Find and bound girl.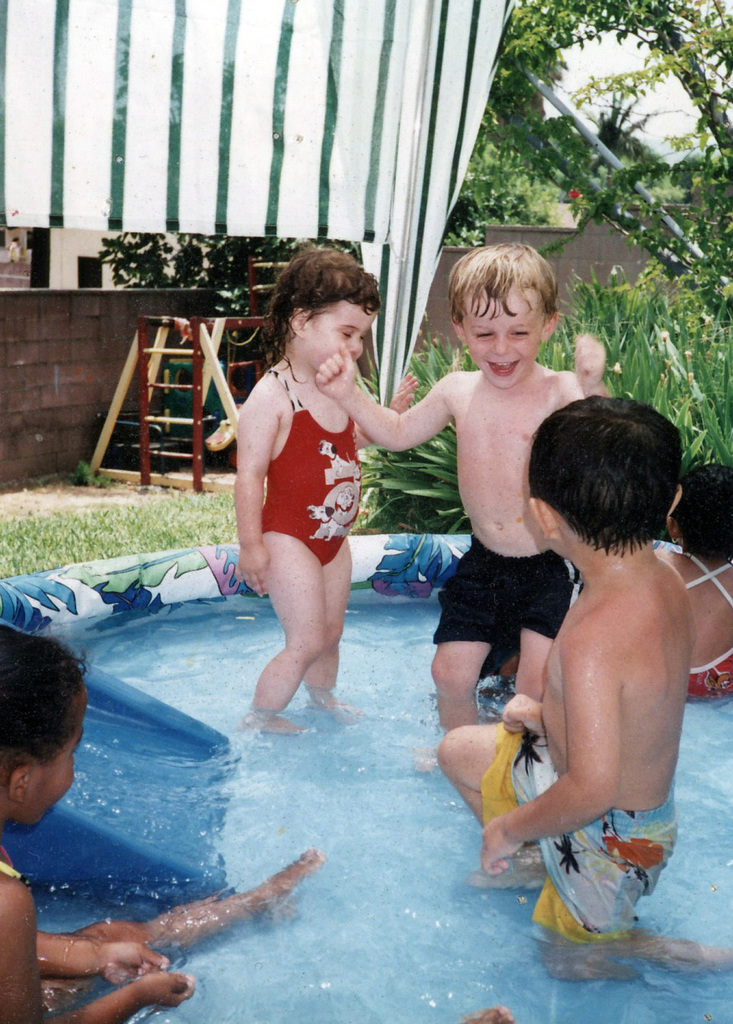
Bound: region(652, 461, 732, 696).
